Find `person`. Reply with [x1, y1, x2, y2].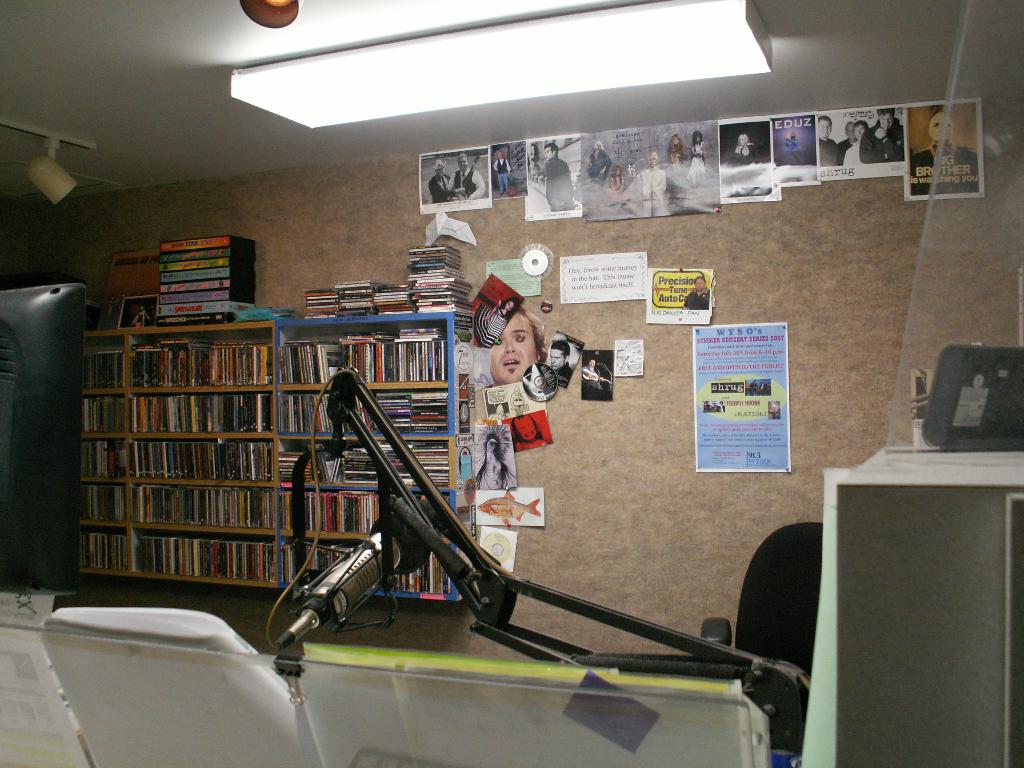
[426, 162, 466, 196].
